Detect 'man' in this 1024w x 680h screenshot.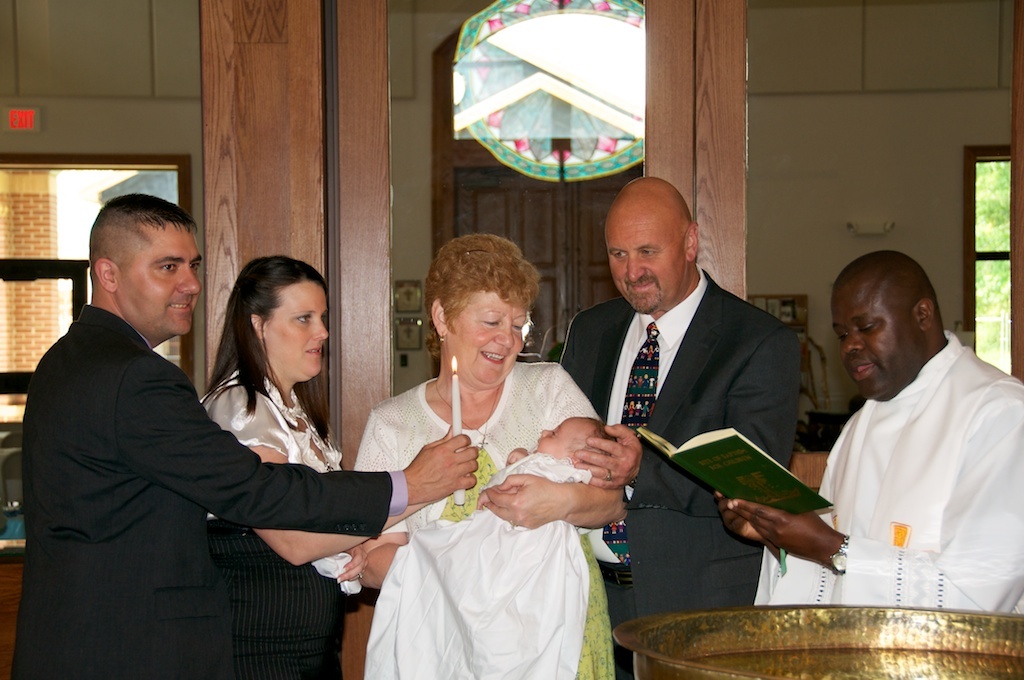
Detection: box=[11, 193, 482, 679].
